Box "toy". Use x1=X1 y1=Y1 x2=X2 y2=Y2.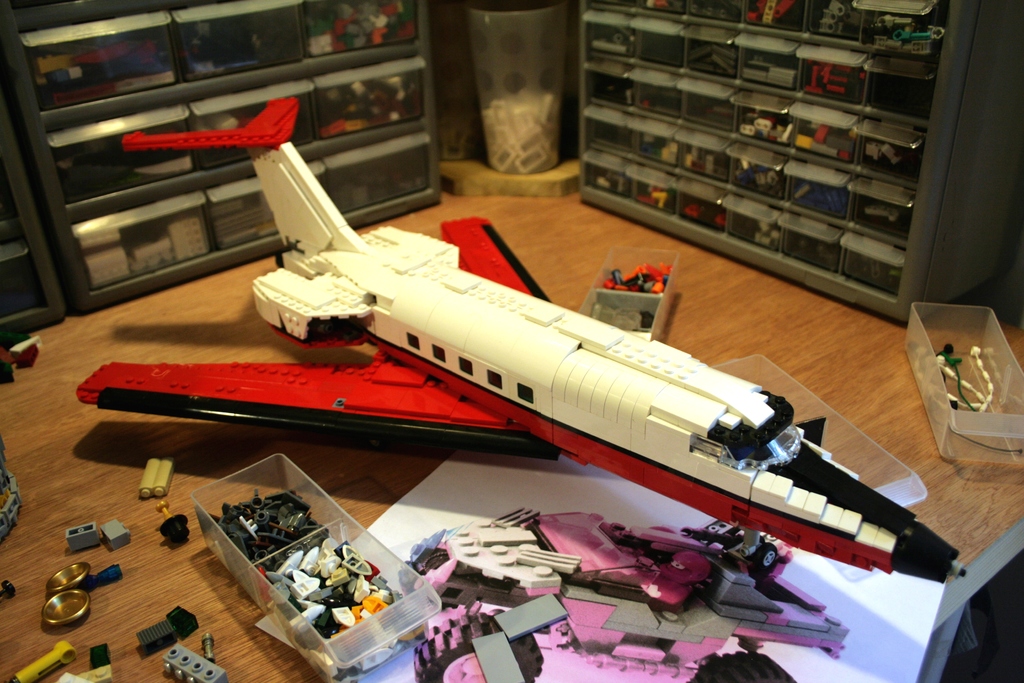
x1=77 y1=97 x2=968 y2=583.
